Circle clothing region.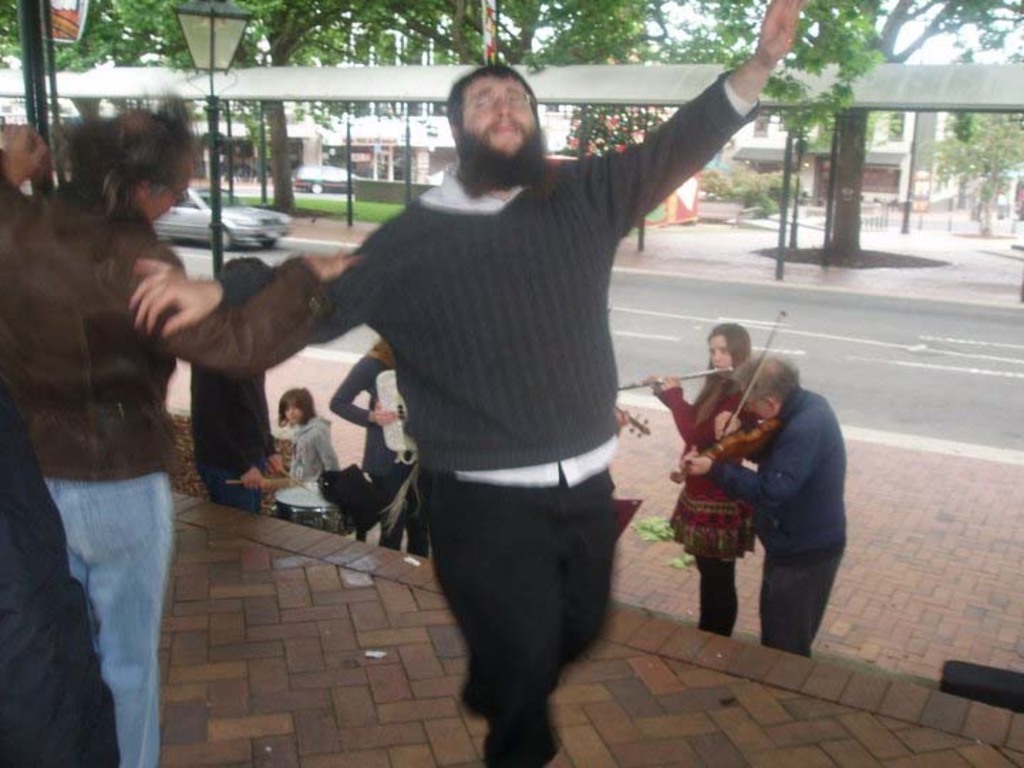
Region: x1=213, y1=61, x2=794, y2=767.
